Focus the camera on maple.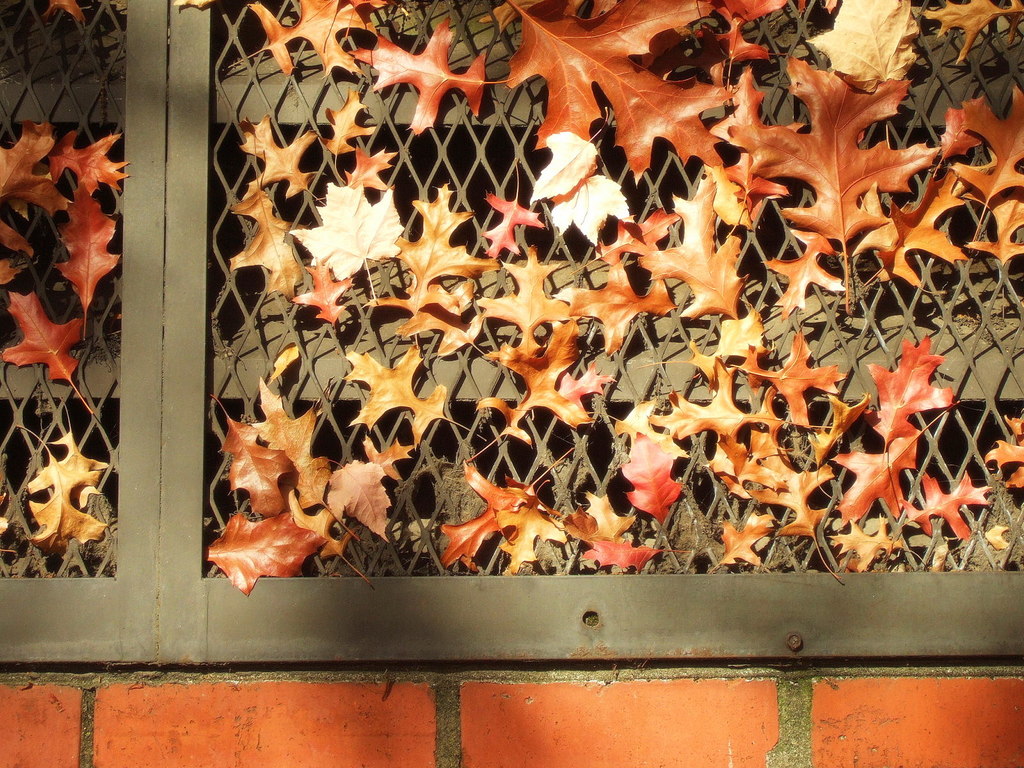
Focus region: (435,444,587,574).
